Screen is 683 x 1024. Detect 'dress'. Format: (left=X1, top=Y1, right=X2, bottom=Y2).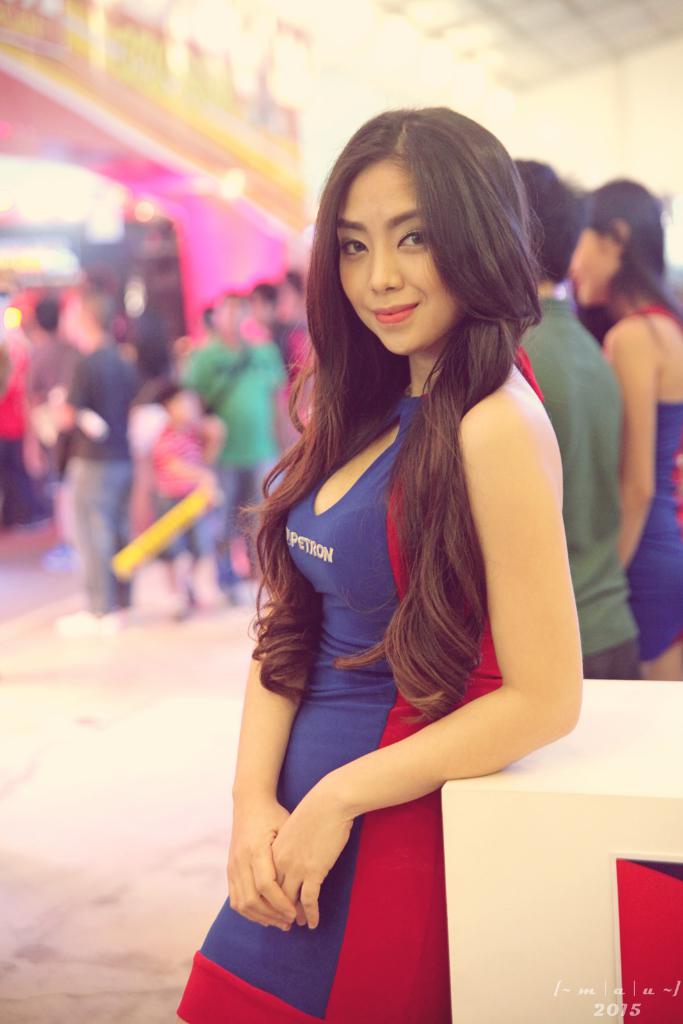
(left=621, top=305, right=682, bottom=660).
